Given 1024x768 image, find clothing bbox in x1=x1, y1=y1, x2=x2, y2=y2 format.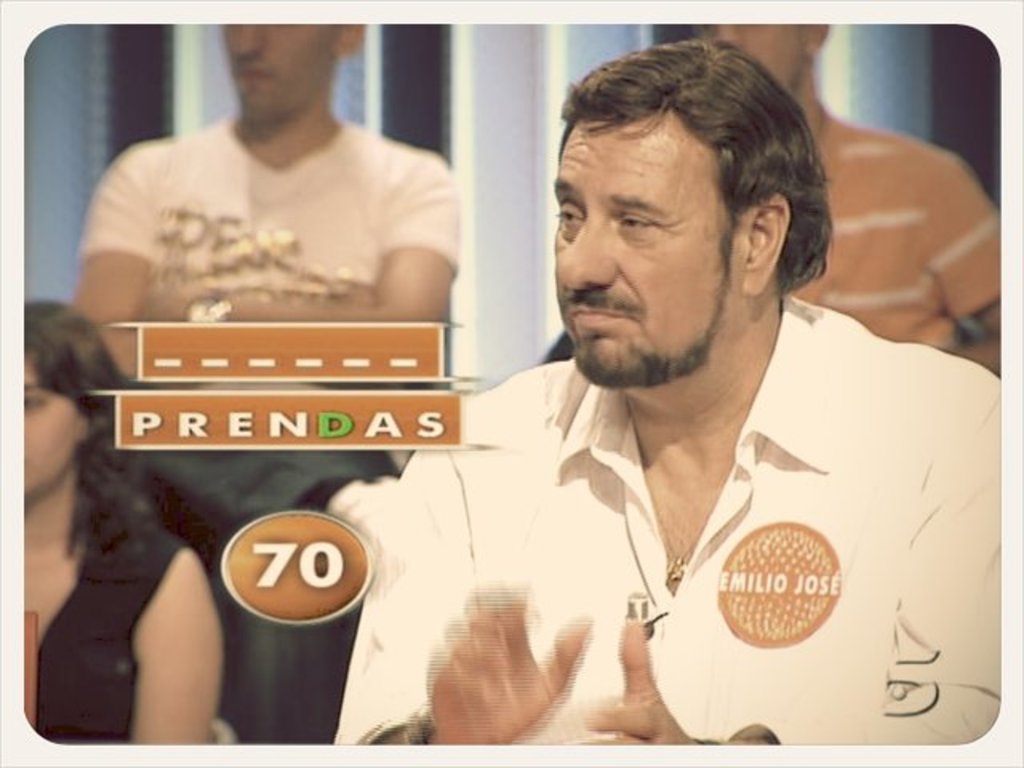
x1=66, y1=75, x2=472, y2=355.
